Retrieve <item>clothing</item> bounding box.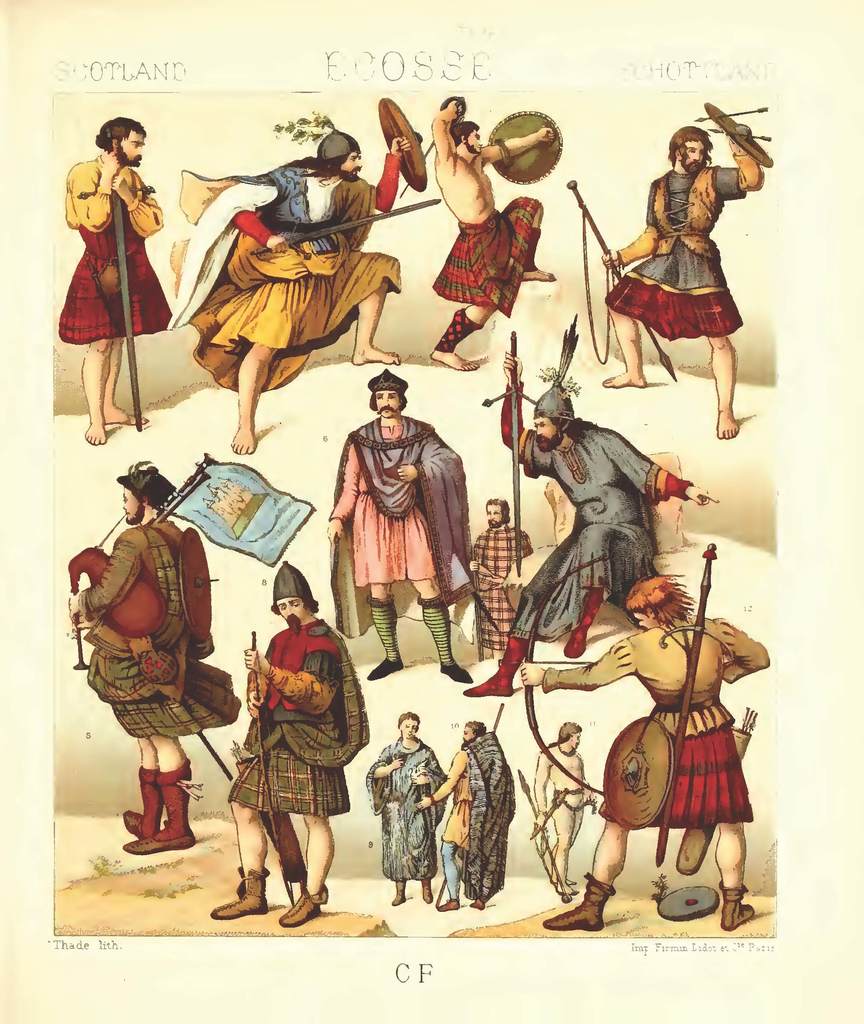
Bounding box: pyautogui.locateOnScreen(75, 522, 241, 739).
